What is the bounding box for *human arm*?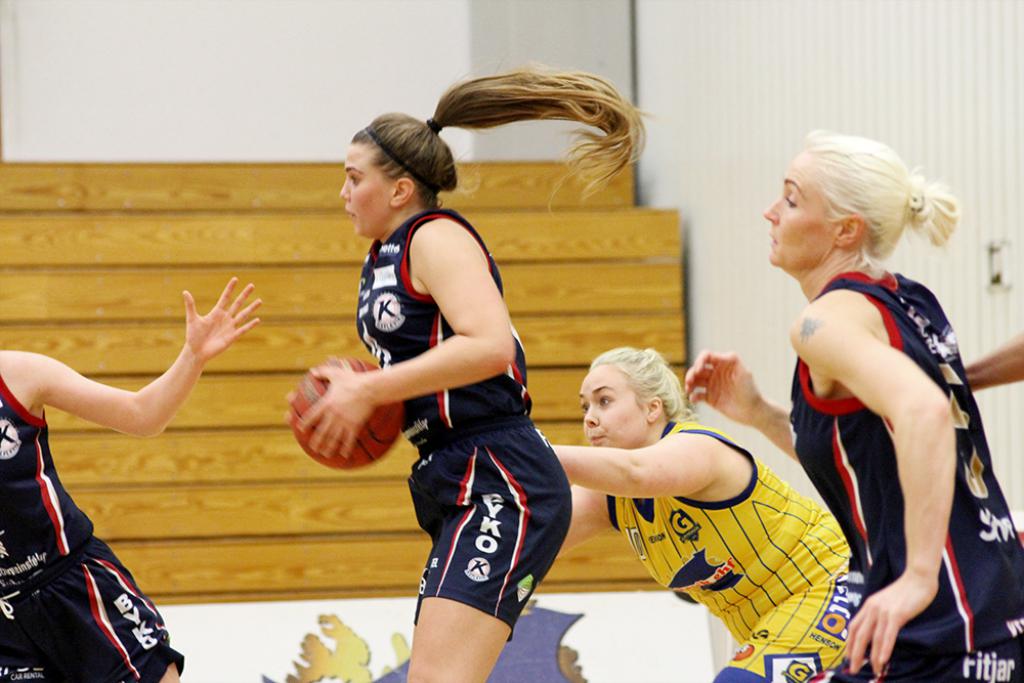
region(30, 270, 268, 434).
